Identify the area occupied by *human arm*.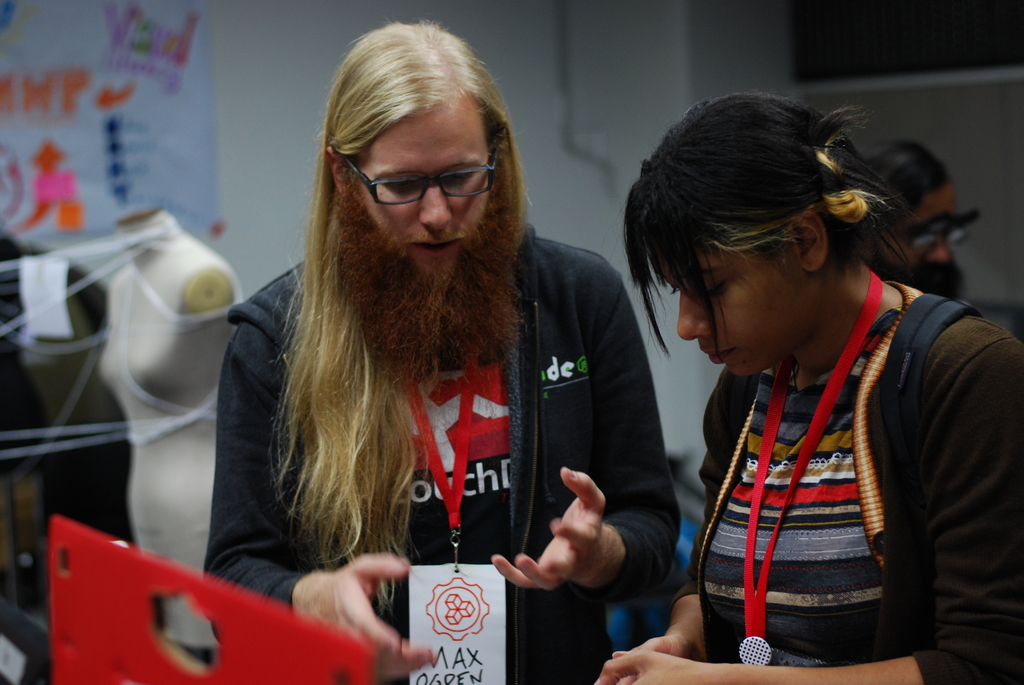
Area: bbox=[625, 342, 1011, 683].
